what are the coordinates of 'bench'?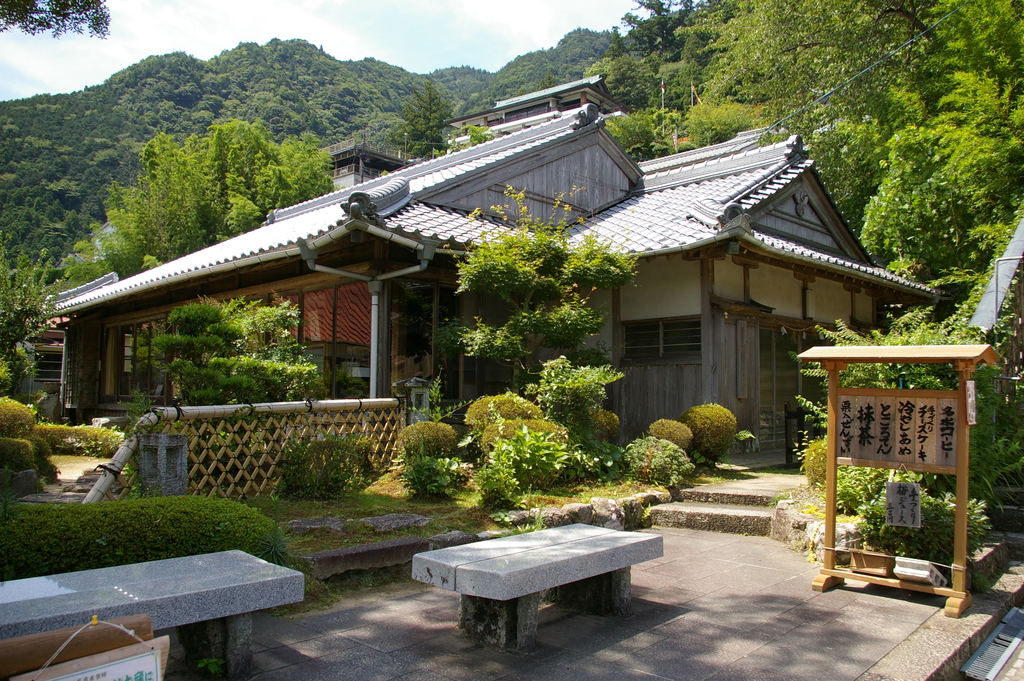
0,552,301,680.
